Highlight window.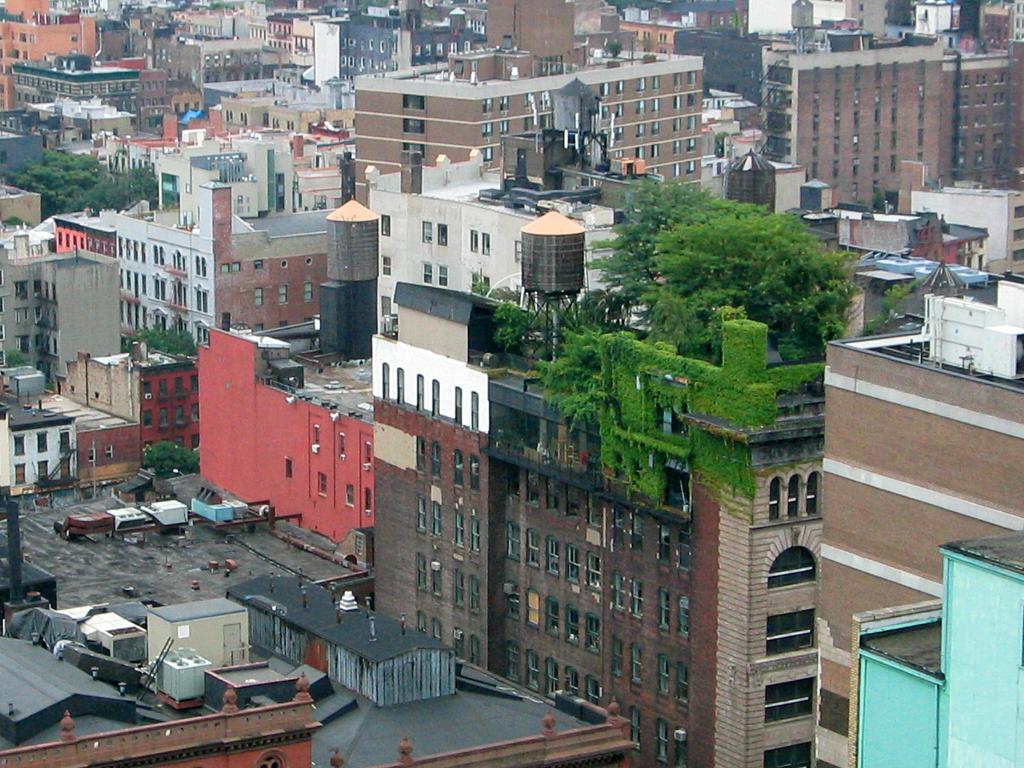
Highlighted region: bbox=(189, 405, 199, 428).
